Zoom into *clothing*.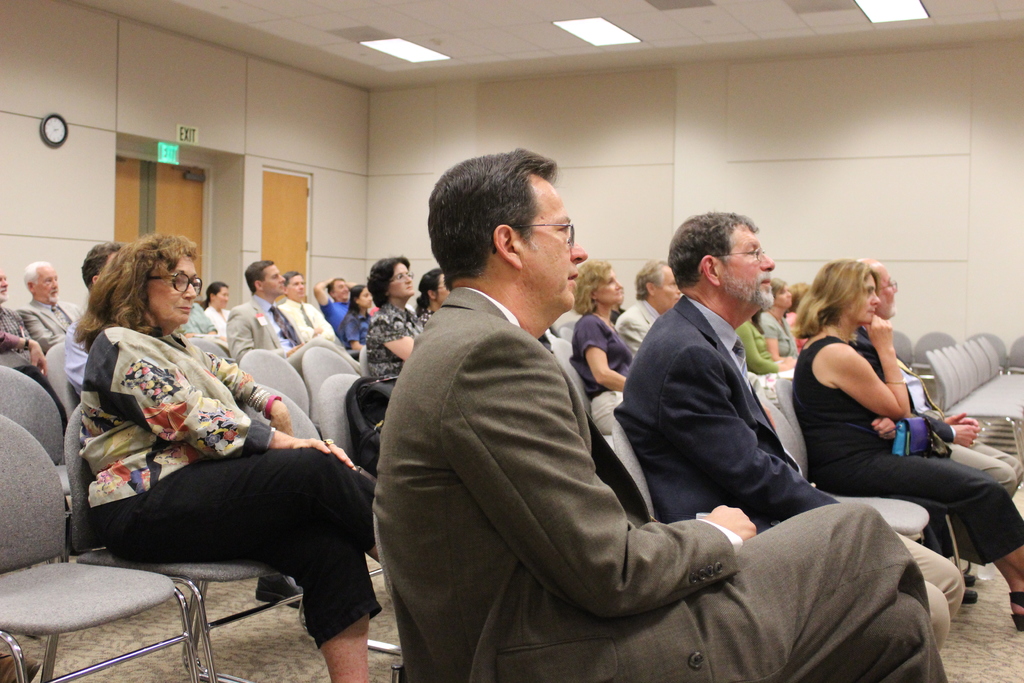
Zoom target: (left=321, top=297, right=349, bottom=343).
